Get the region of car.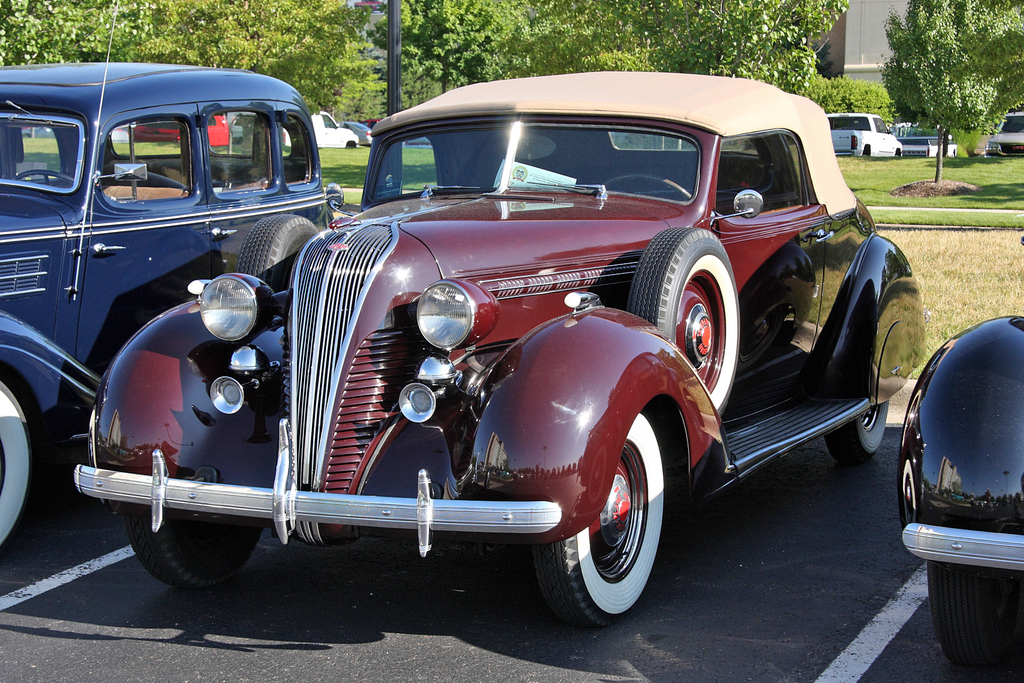
[left=0, top=8, right=330, bottom=553].
